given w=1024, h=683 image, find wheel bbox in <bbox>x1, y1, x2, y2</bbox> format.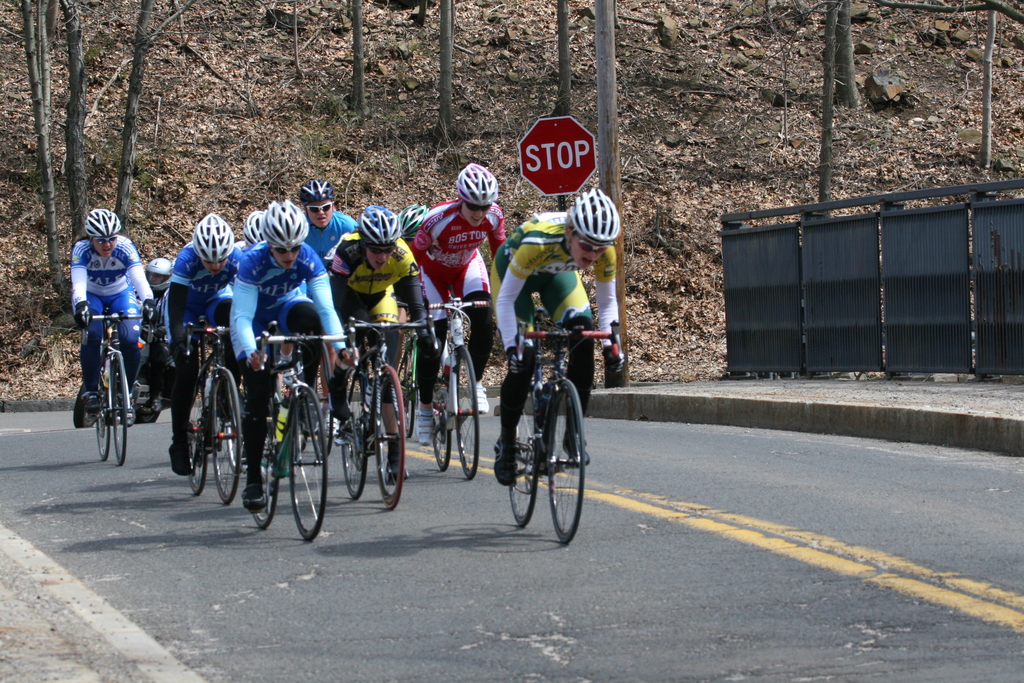
<bbox>528, 387, 587, 539</bbox>.
